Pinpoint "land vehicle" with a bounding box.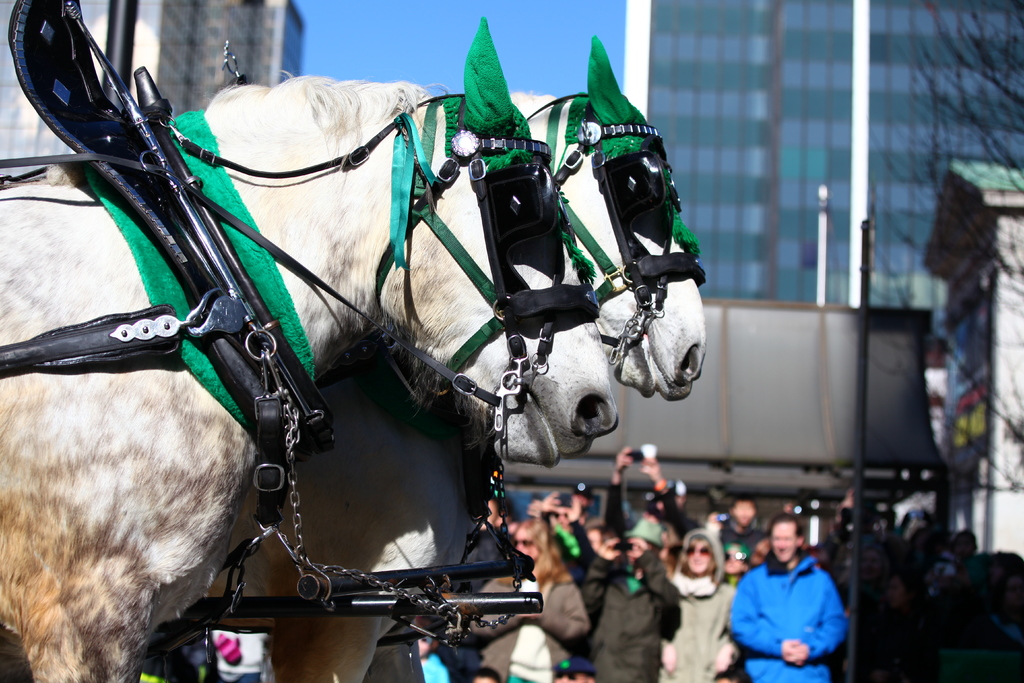
box(0, 0, 704, 682).
